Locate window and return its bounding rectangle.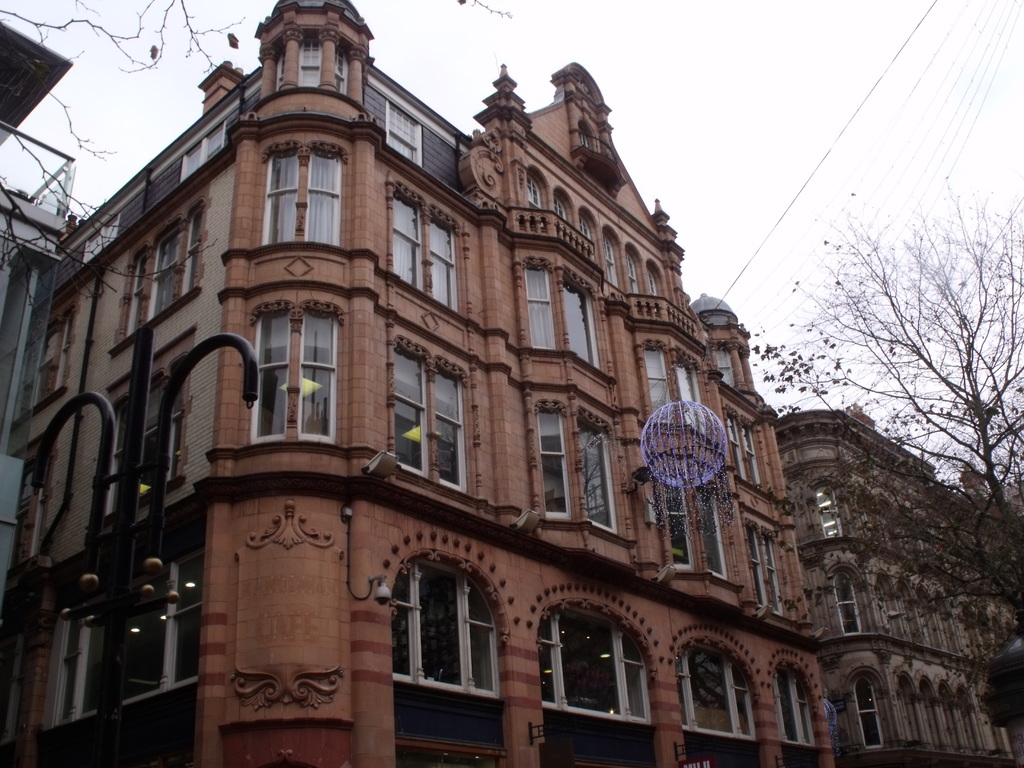
pyautogui.locateOnScreen(536, 401, 624, 537).
